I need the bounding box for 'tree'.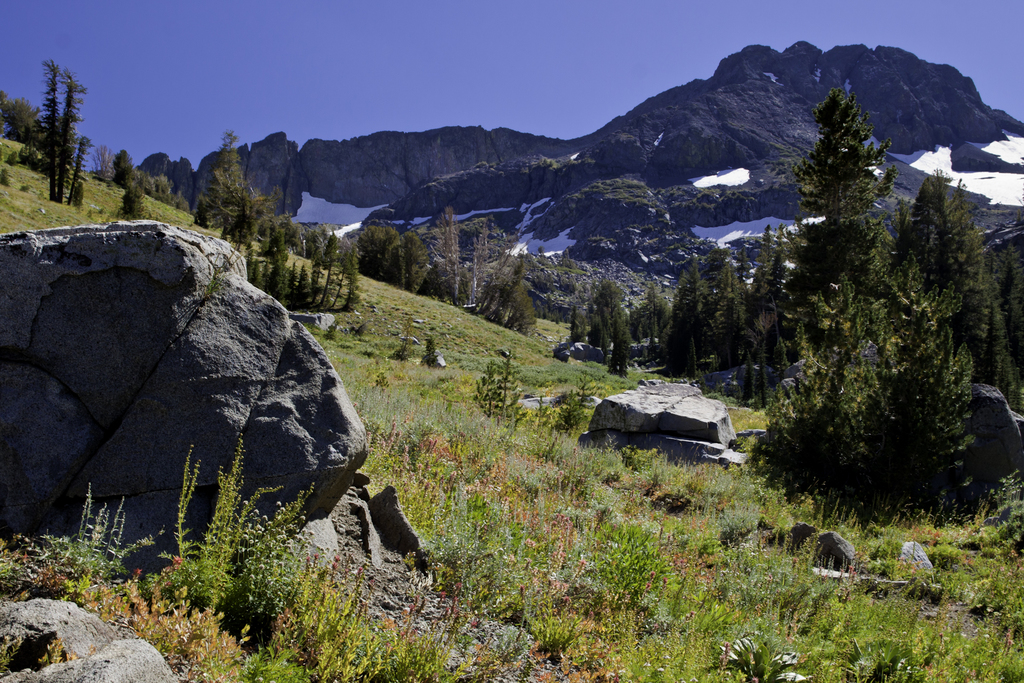
Here it is: box=[456, 220, 486, 315].
